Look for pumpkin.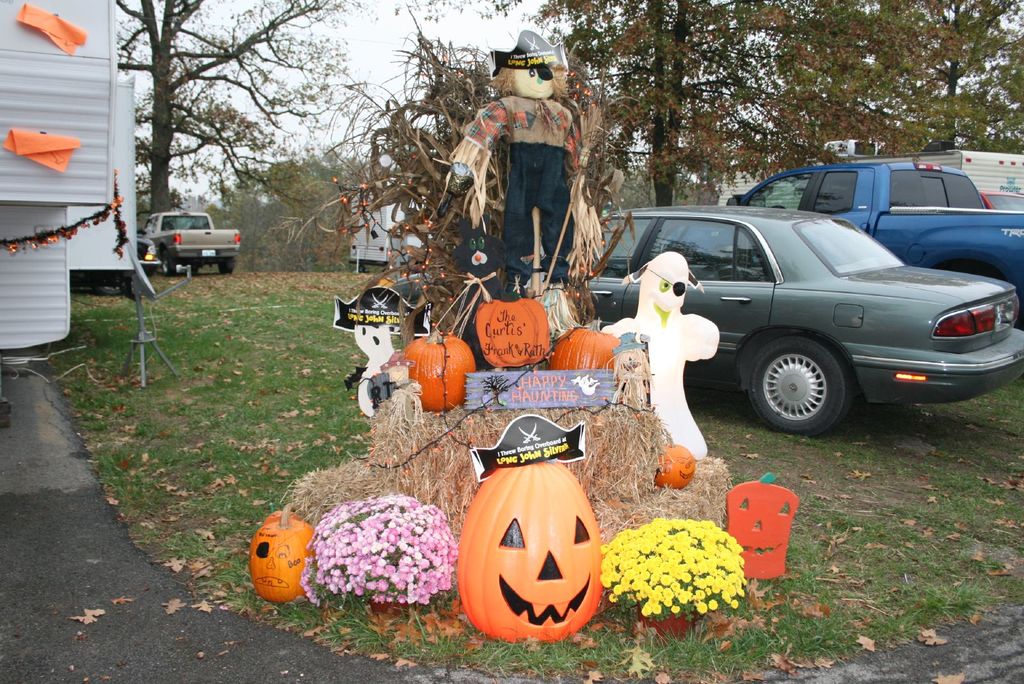
Found: [left=476, top=290, right=547, bottom=366].
